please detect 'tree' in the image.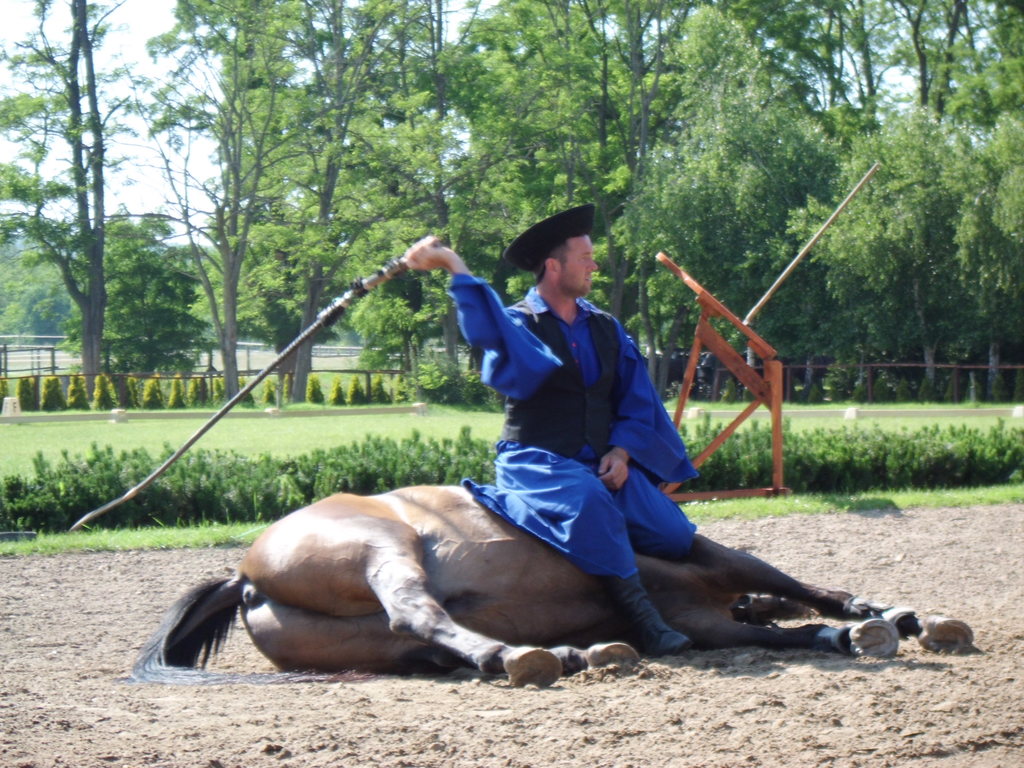
[0, 0, 183, 391].
